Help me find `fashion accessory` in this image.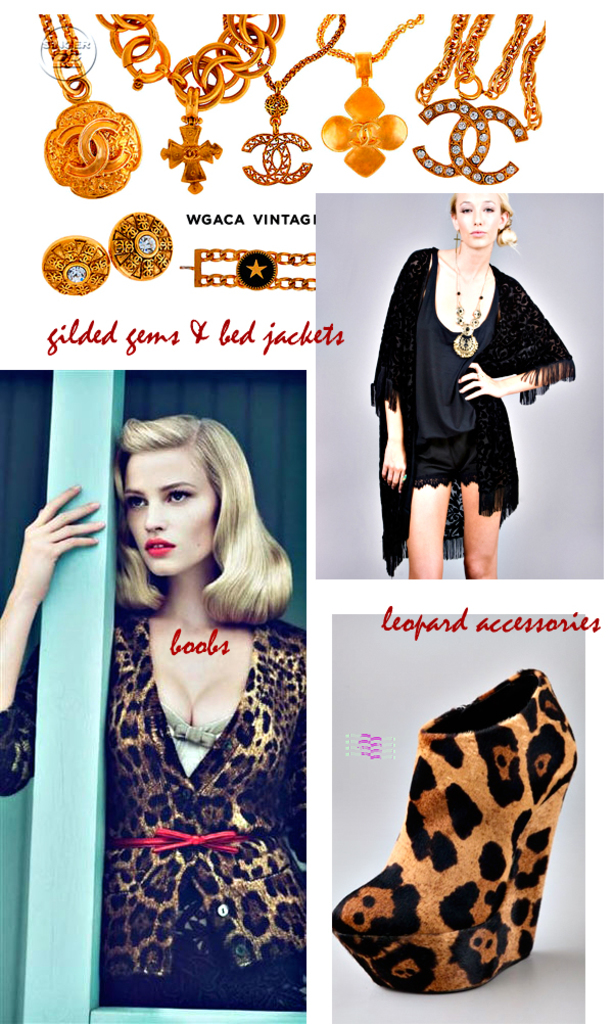
Found it: box(109, 210, 173, 281).
